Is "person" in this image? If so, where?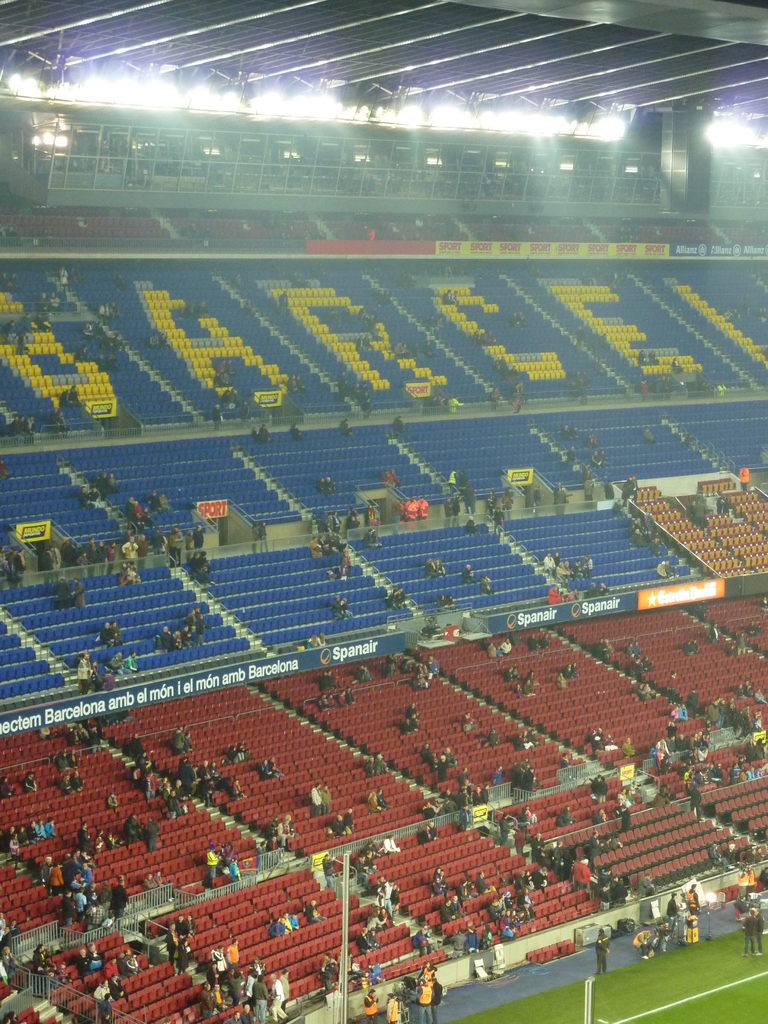
Yes, at Rect(223, 843, 244, 881).
